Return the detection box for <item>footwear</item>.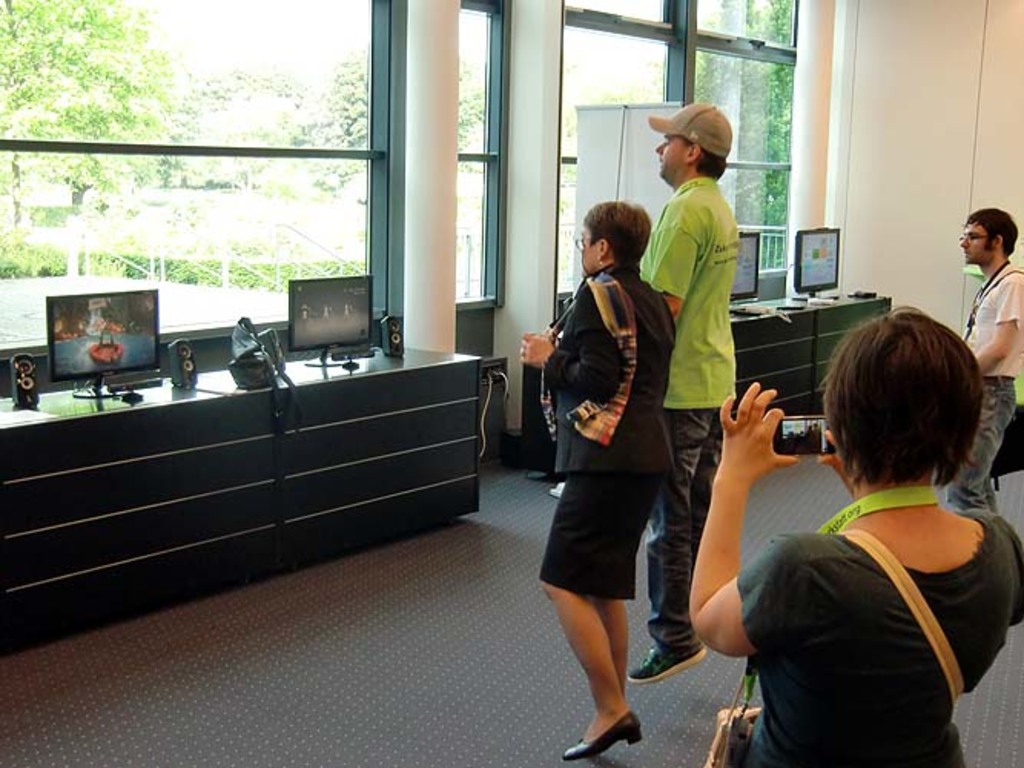
l=557, t=705, r=645, b=762.
